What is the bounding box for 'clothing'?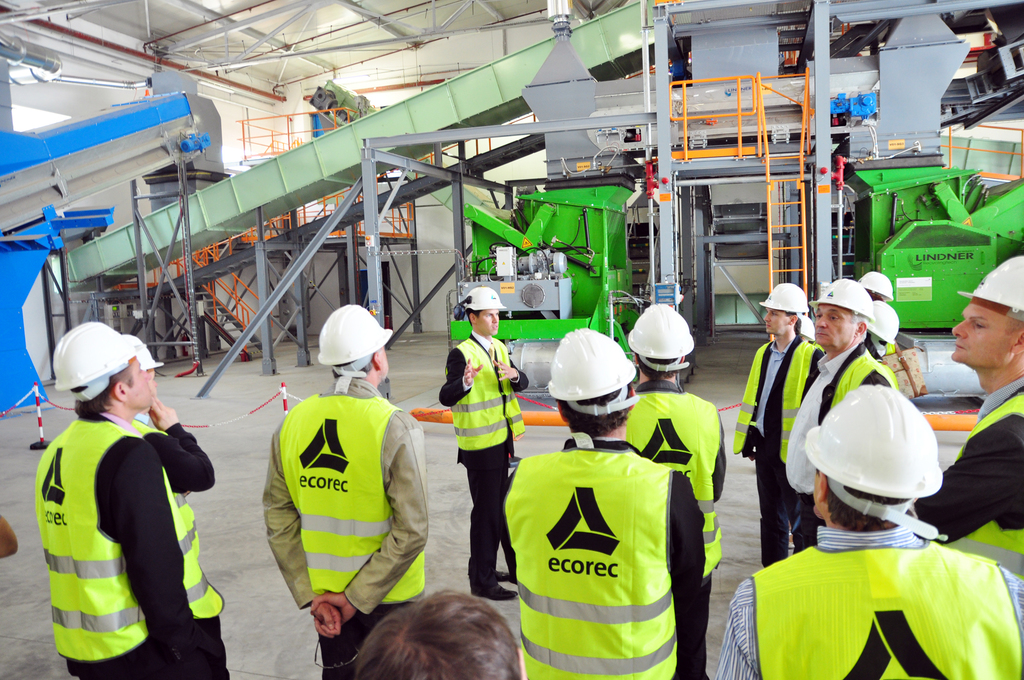
l=516, t=440, r=699, b=679.
